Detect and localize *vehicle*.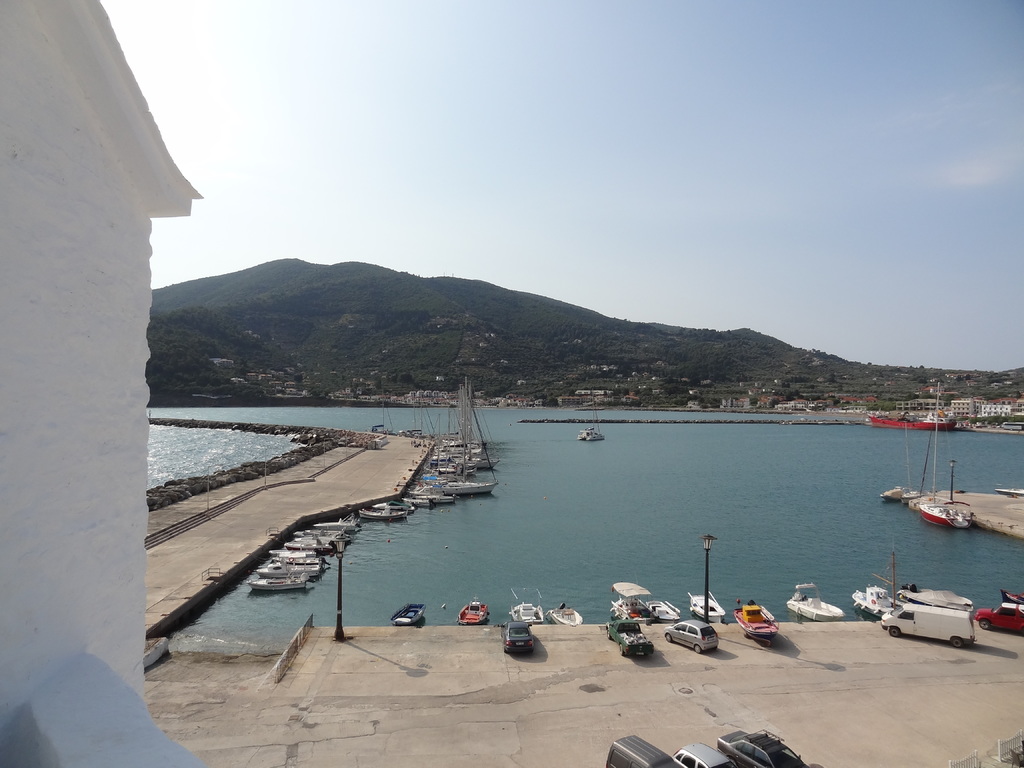
Localized at Rect(735, 599, 784, 646).
